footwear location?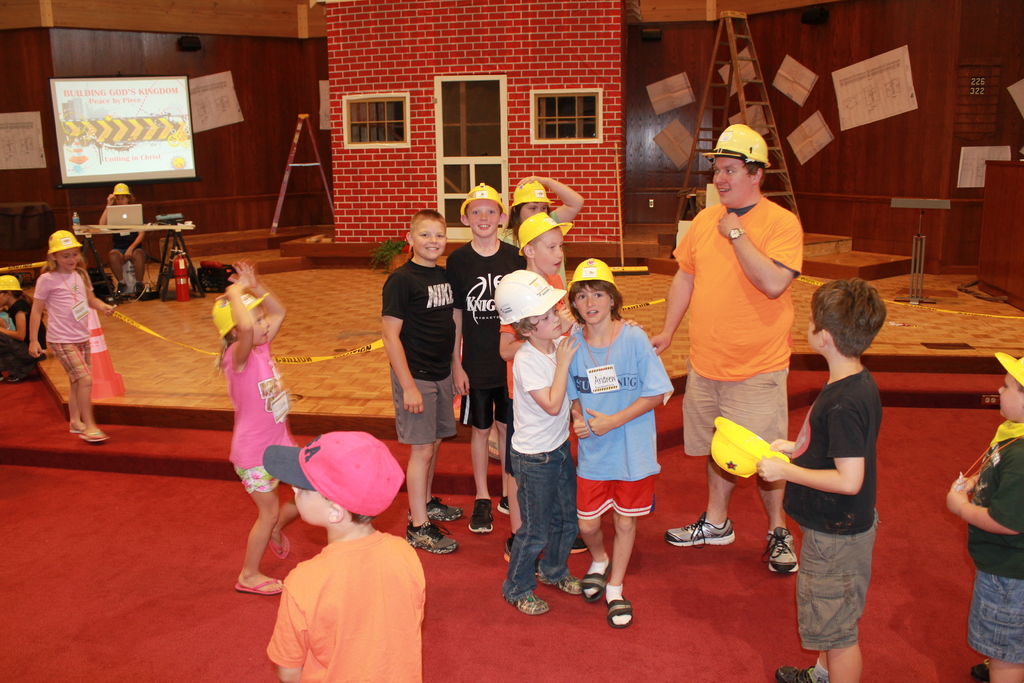
772, 663, 820, 682
